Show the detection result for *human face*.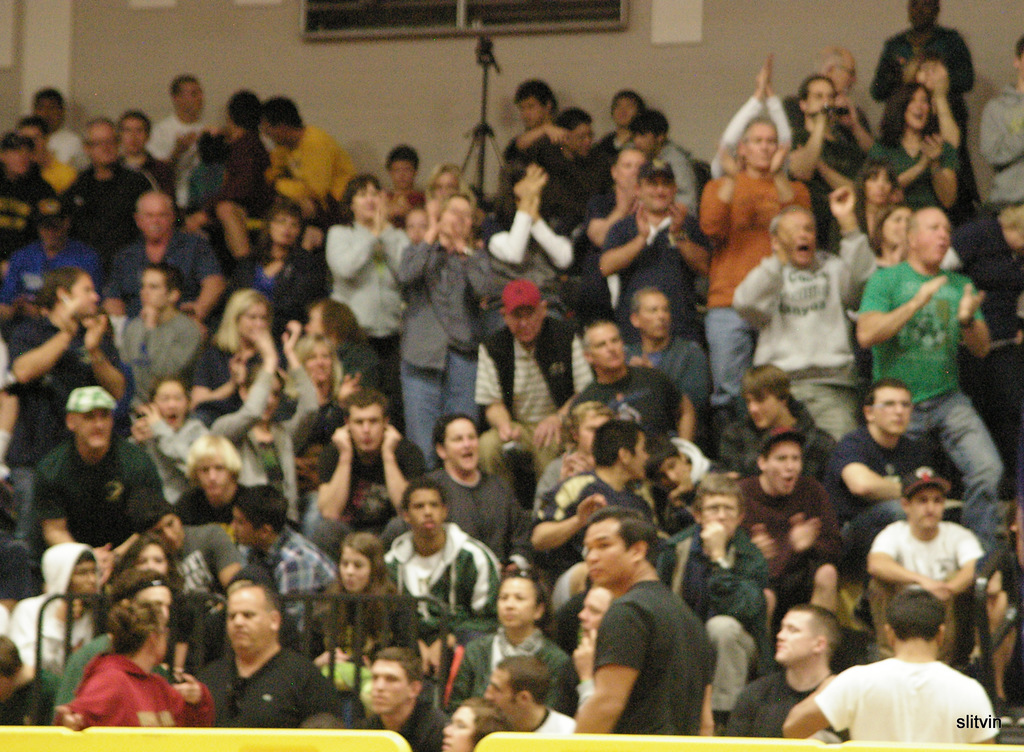
{"left": 348, "top": 404, "right": 382, "bottom": 452}.
